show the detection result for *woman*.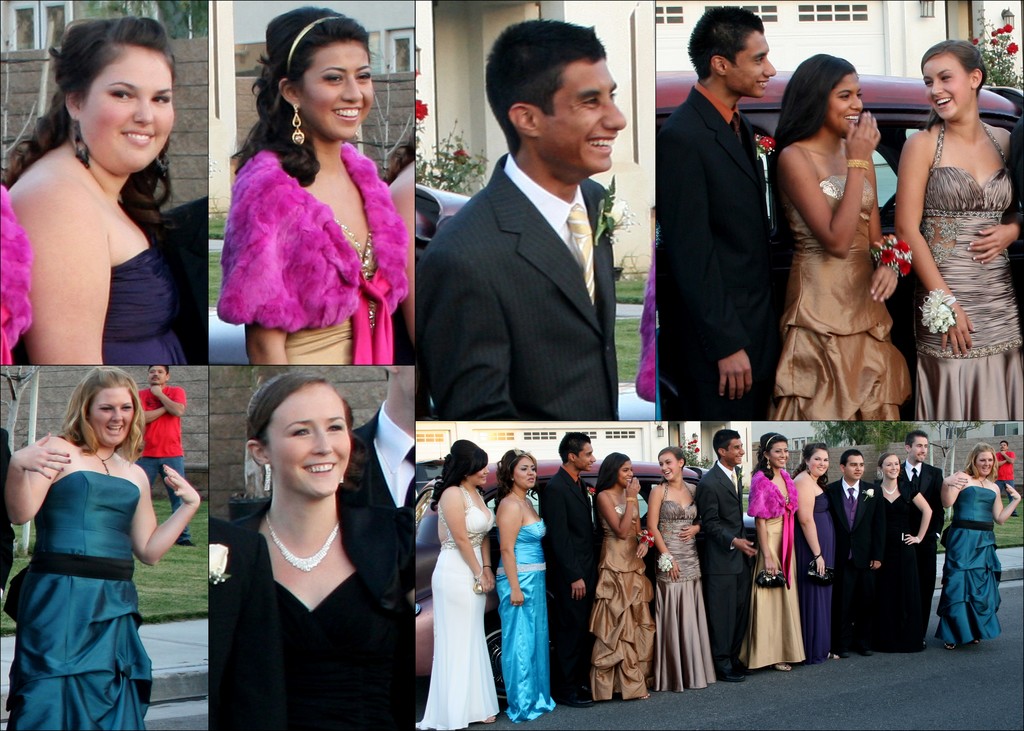
x1=417 y1=438 x2=499 y2=727.
